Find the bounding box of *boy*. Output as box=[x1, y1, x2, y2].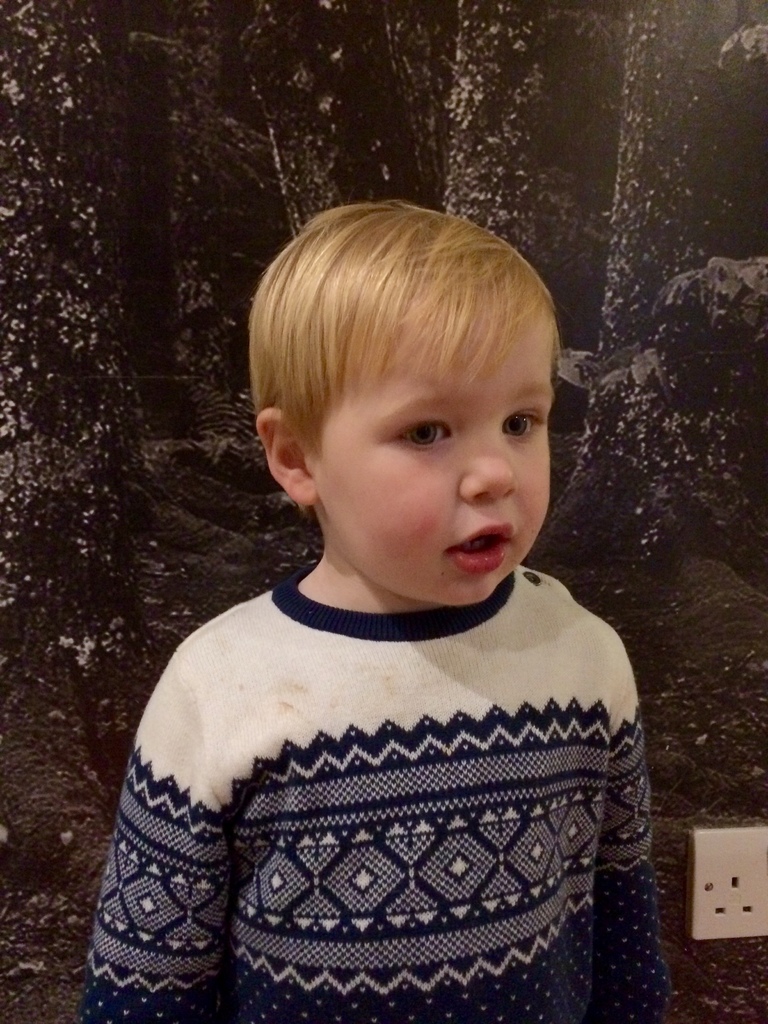
box=[82, 195, 673, 1023].
